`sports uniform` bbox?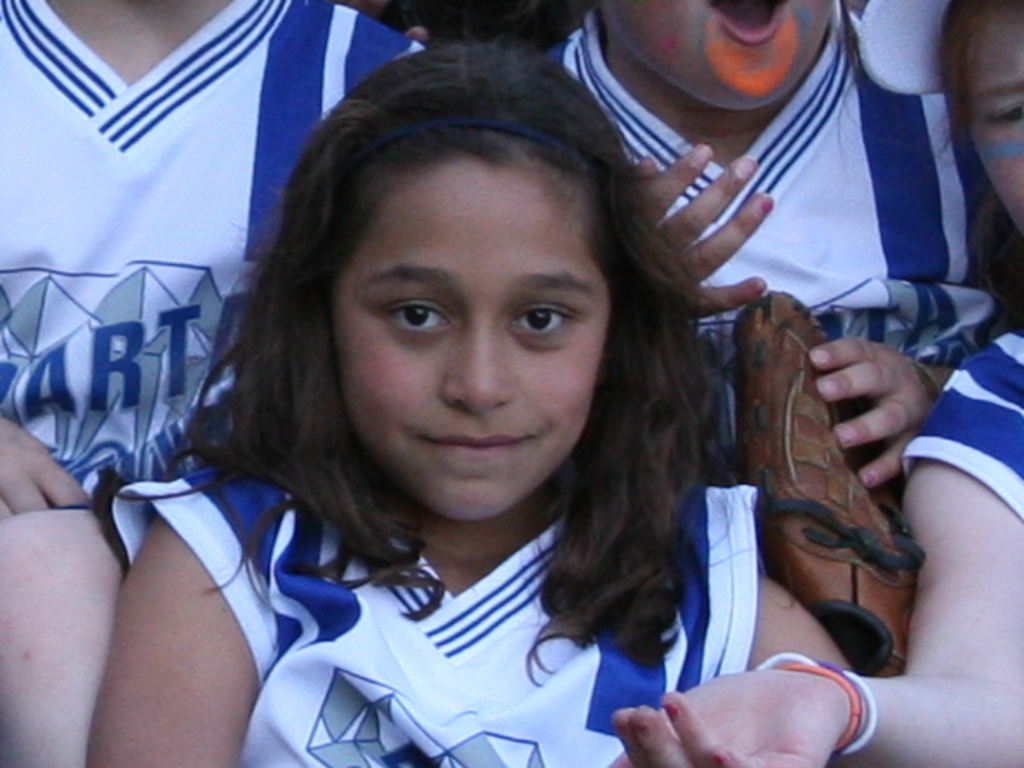
[x1=887, y1=327, x2=1022, y2=535]
